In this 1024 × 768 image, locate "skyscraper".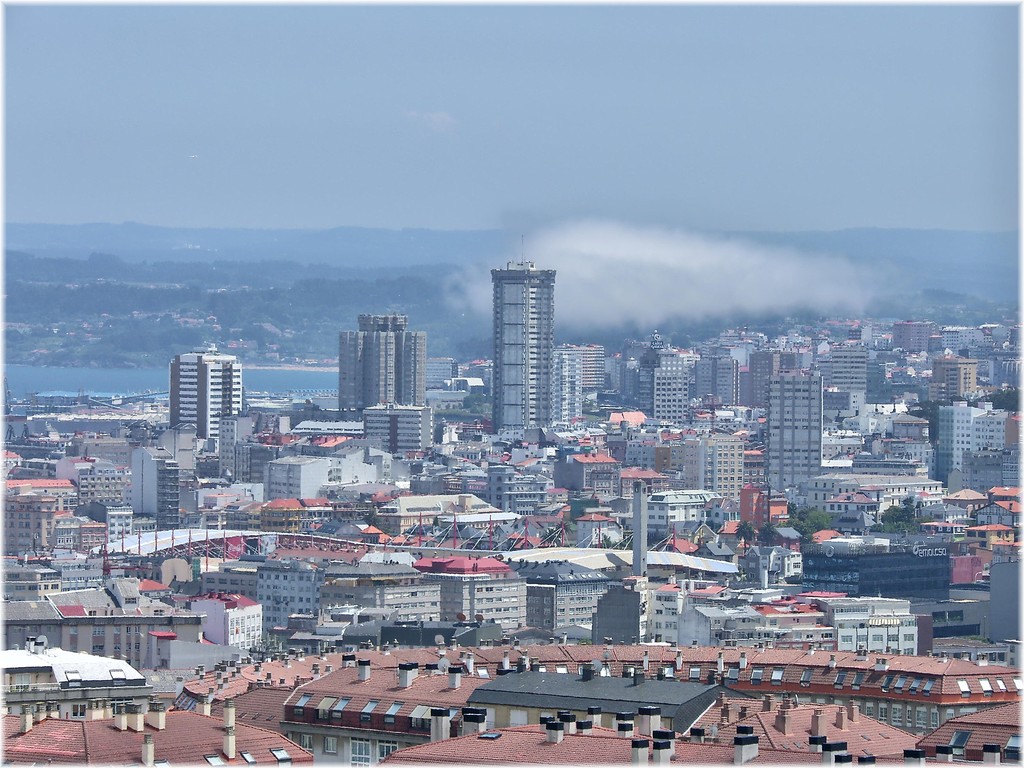
Bounding box: left=191, top=592, right=260, bottom=655.
